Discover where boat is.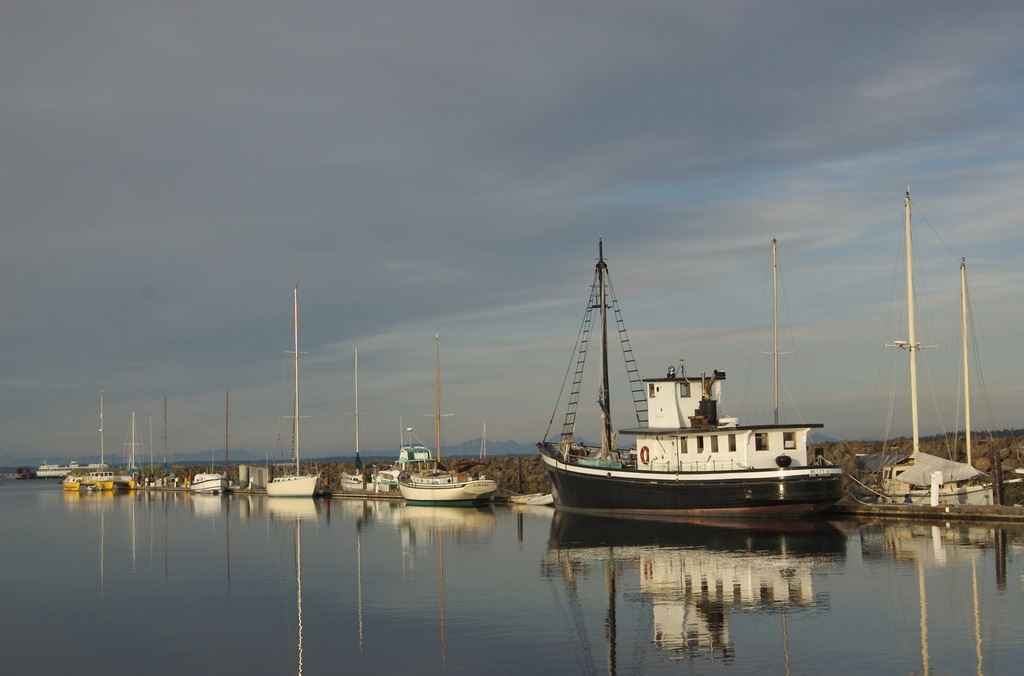
Discovered at 268, 288, 324, 496.
